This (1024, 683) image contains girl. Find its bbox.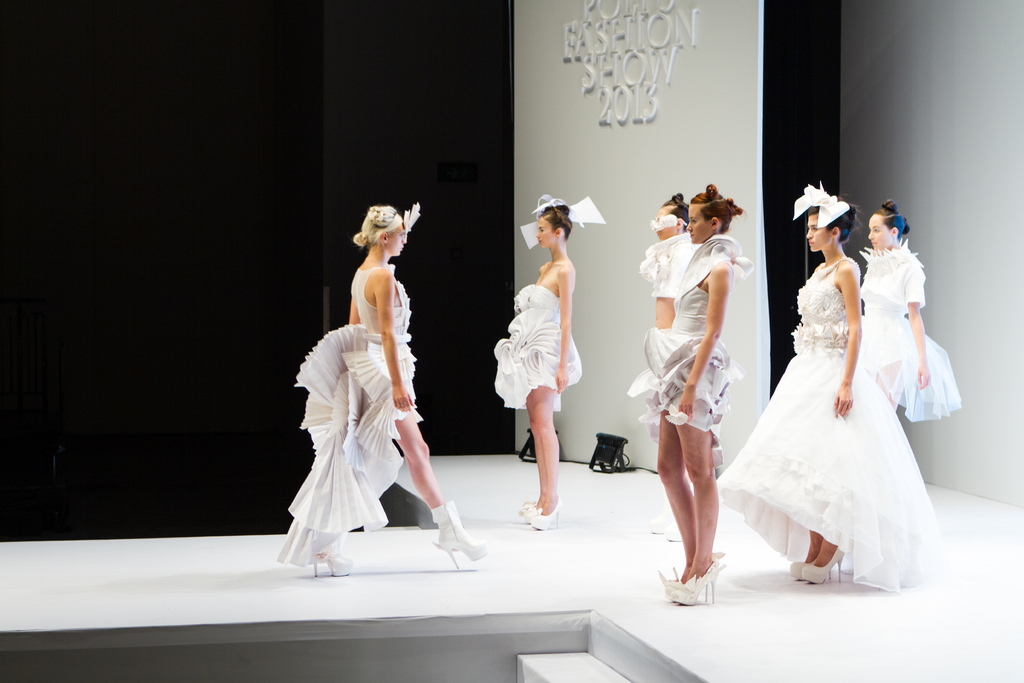
bbox(481, 189, 613, 535).
